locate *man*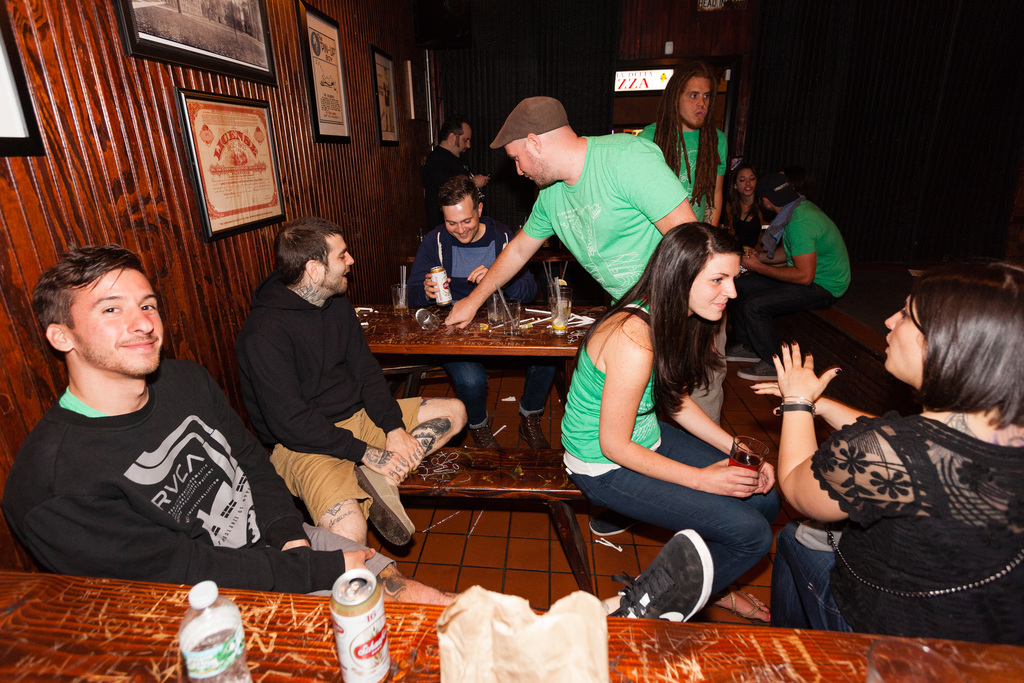
x1=748, y1=172, x2=855, y2=343
